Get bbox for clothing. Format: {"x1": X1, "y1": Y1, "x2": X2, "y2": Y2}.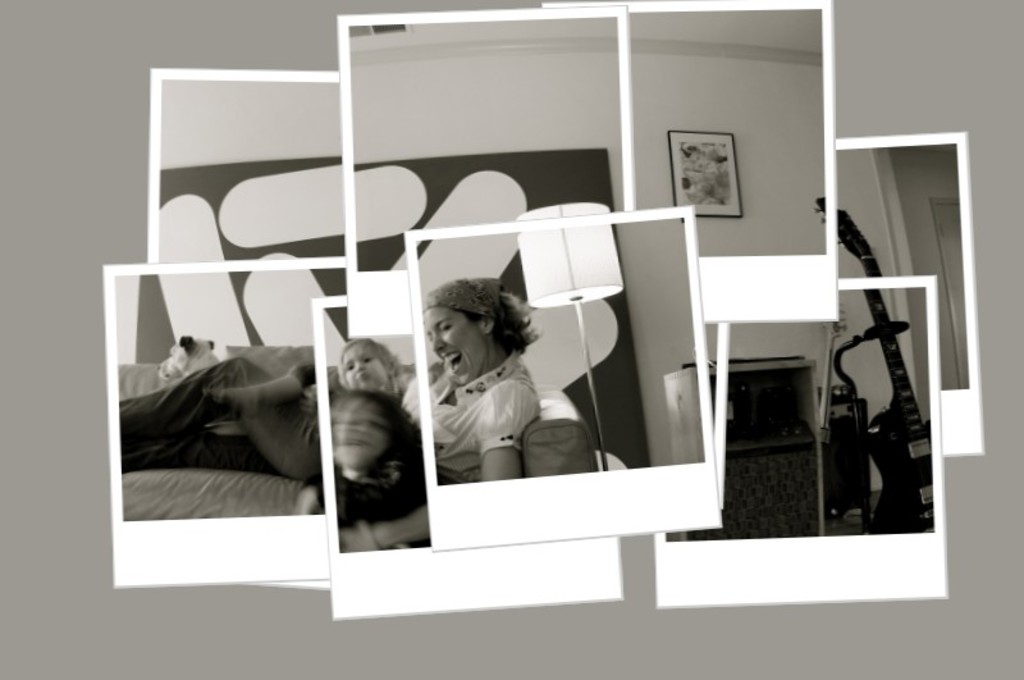
{"x1": 118, "y1": 357, "x2": 328, "y2": 488}.
